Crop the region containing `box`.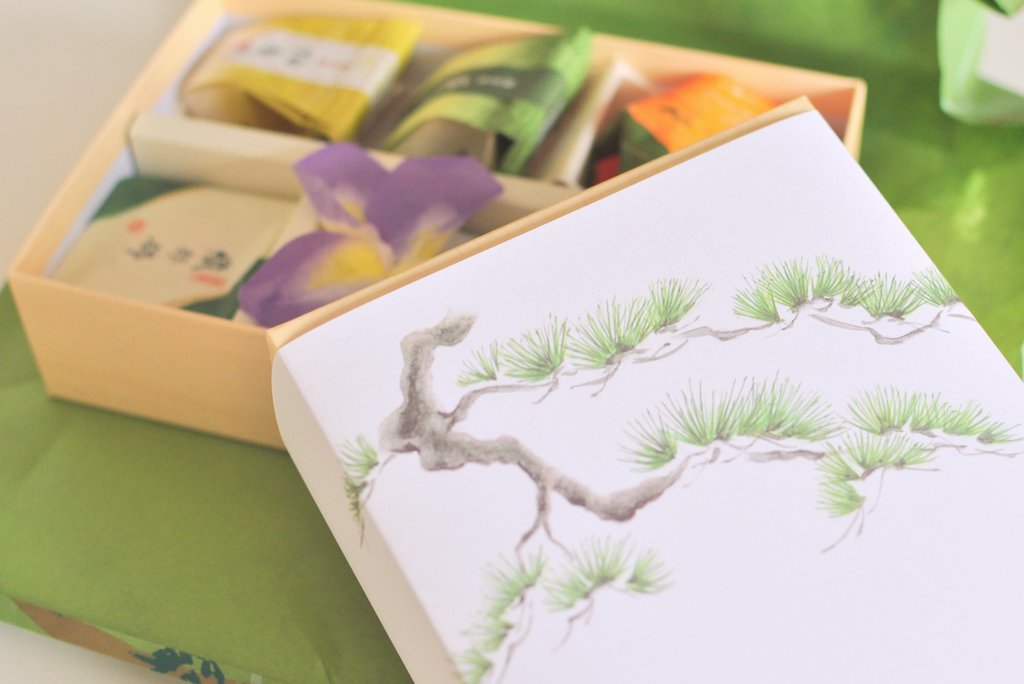
Crop region: crop(262, 93, 1023, 683).
